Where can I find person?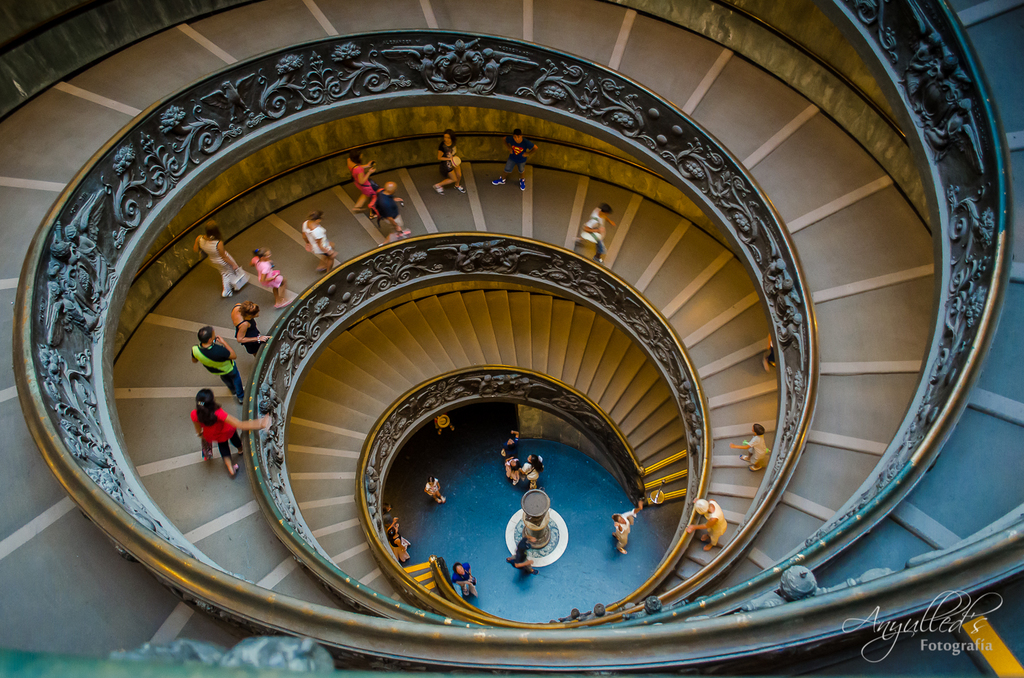
You can find it at l=448, t=555, r=479, b=605.
